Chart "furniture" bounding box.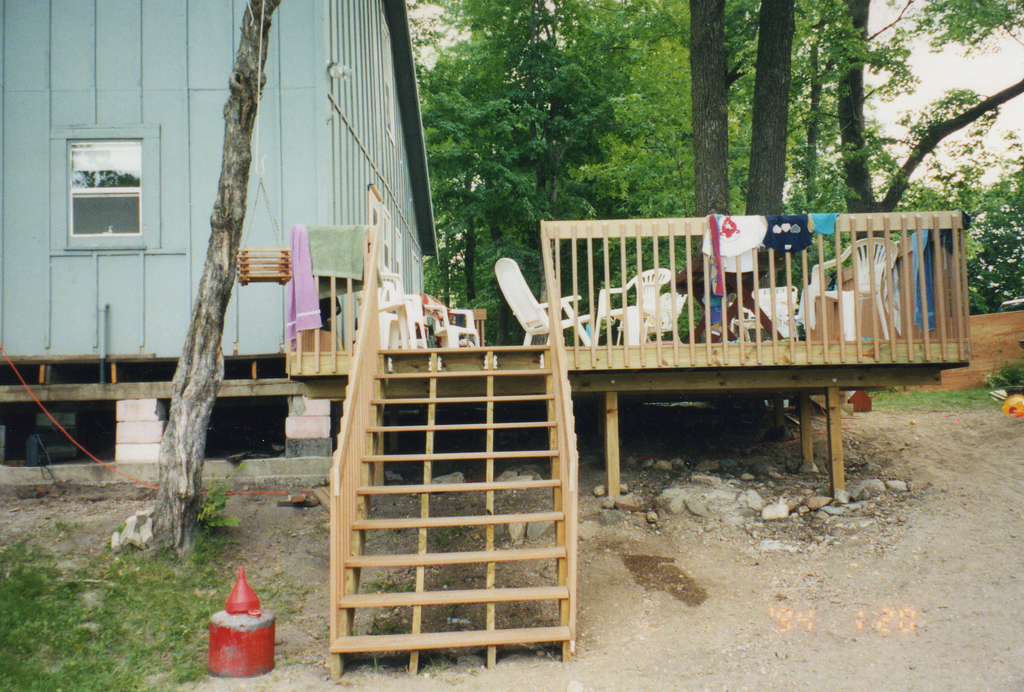
Charted: 646:289:686:344.
